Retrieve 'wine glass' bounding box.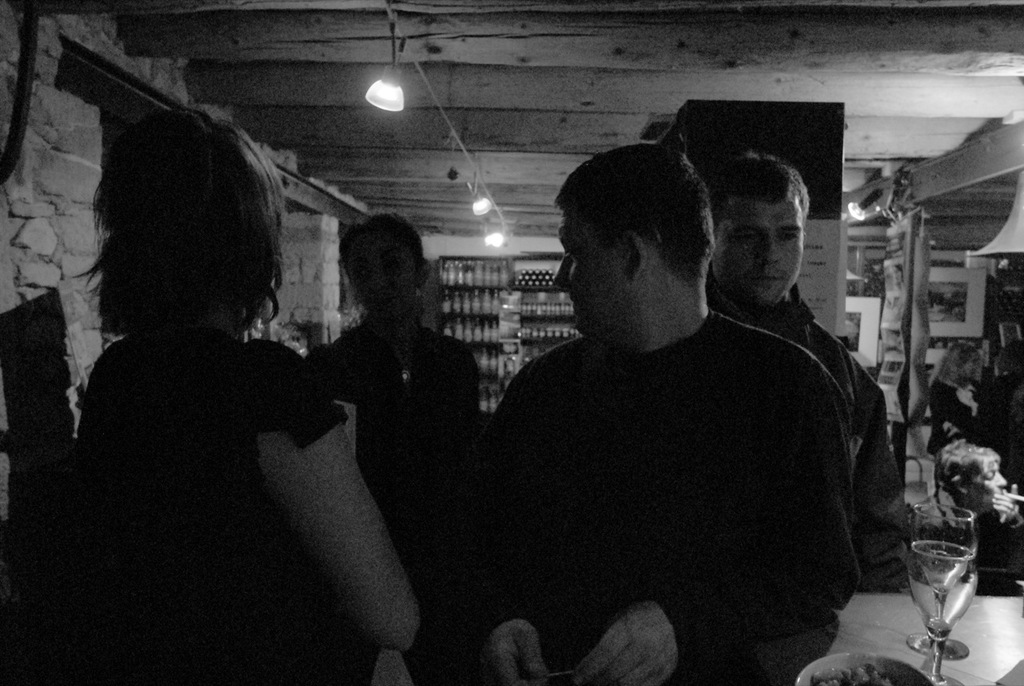
Bounding box: {"left": 906, "top": 504, "right": 973, "bottom": 653}.
